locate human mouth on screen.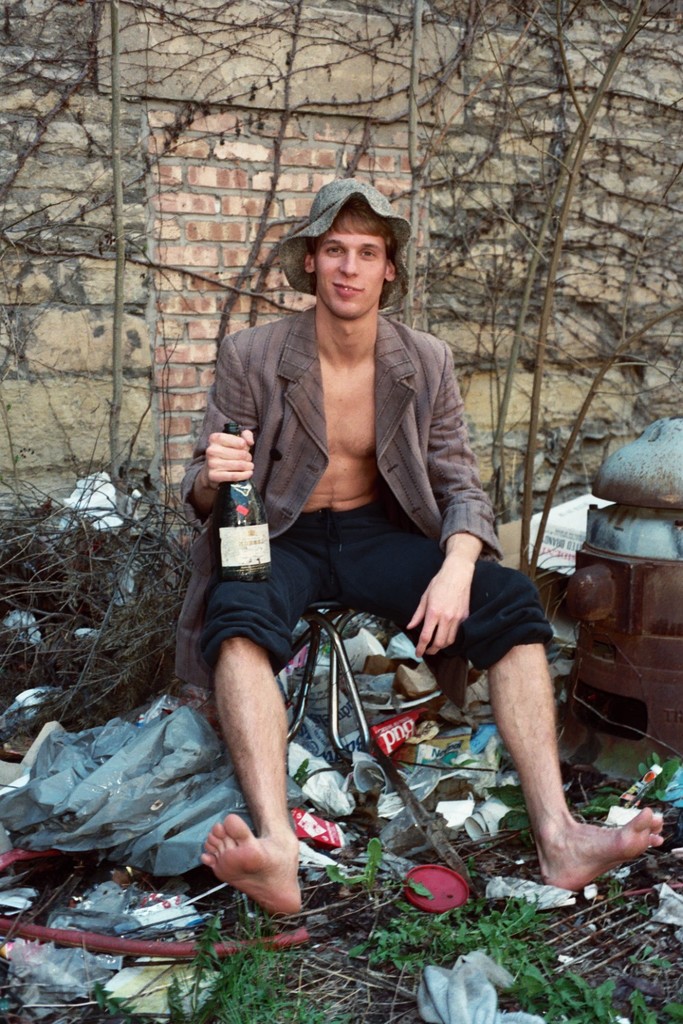
On screen at locate(335, 276, 369, 298).
